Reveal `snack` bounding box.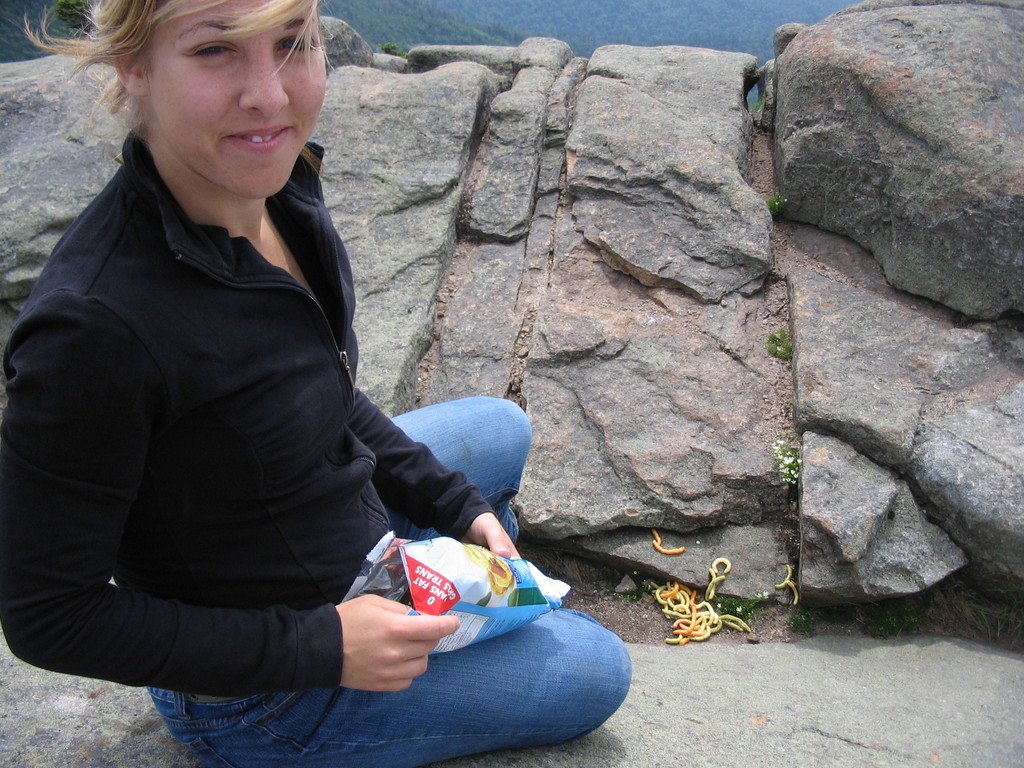
Revealed: region(661, 577, 751, 641).
